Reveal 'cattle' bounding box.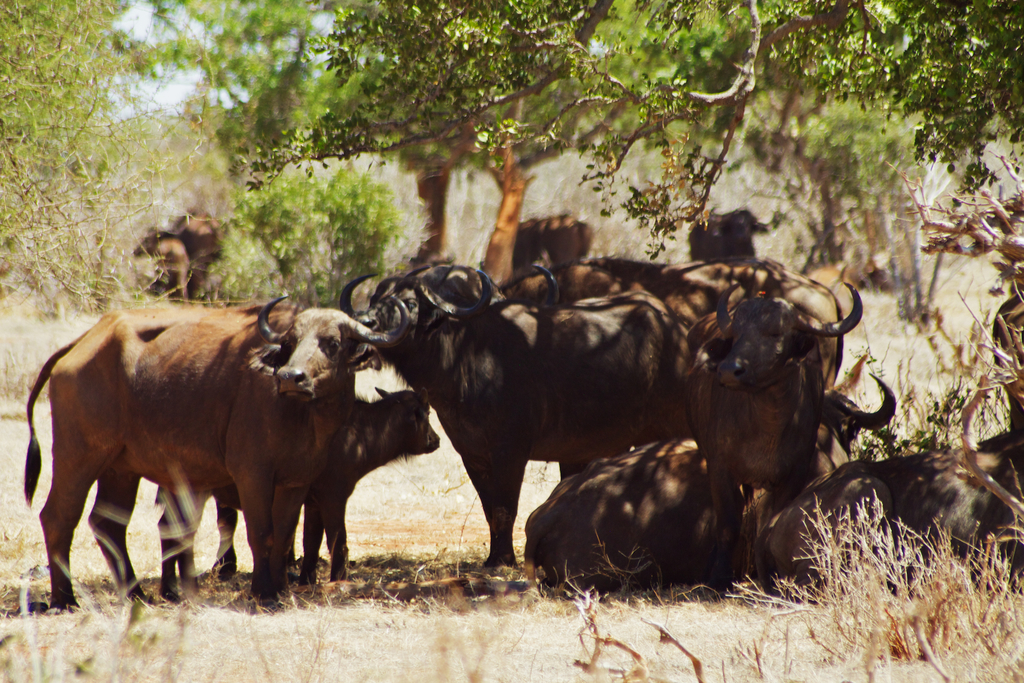
Revealed: bbox=(689, 208, 781, 262).
